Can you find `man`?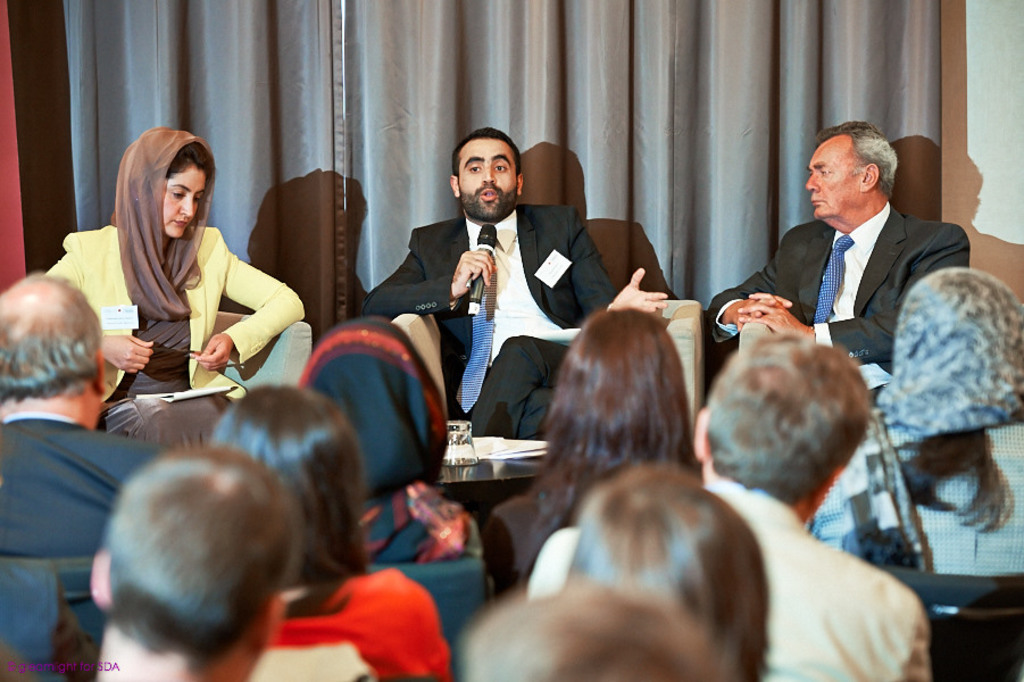
Yes, bounding box: x1=0, y1=272, x2=182, y2=576.
